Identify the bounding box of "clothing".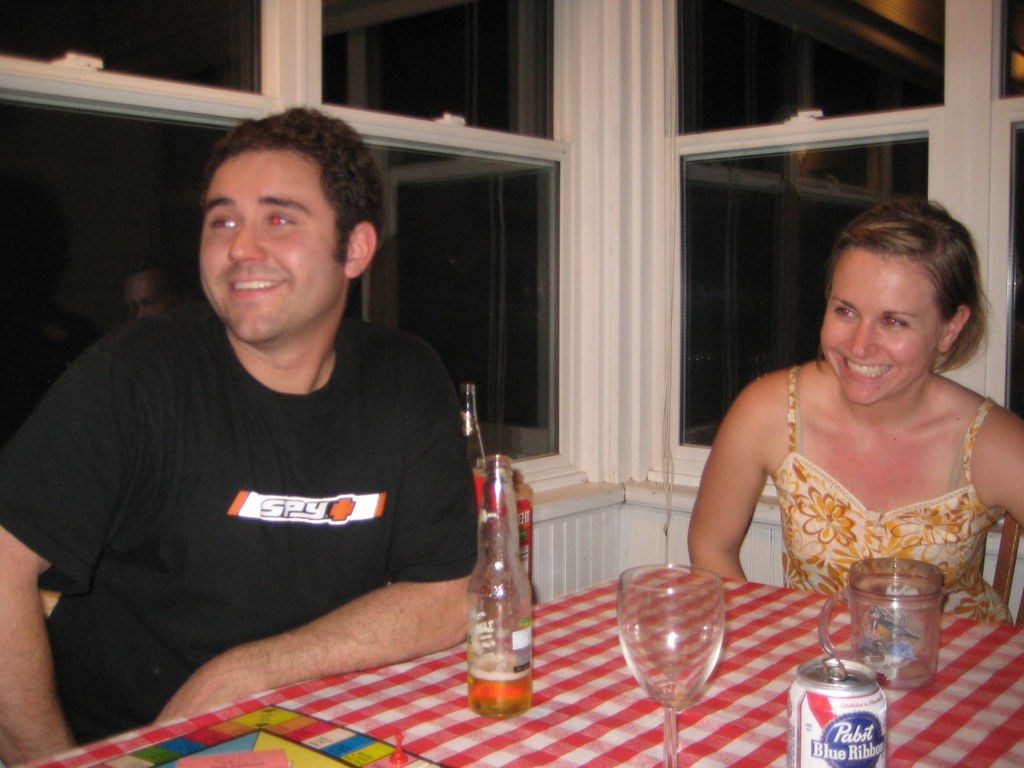
(x1=769, y1=363, x2=1018, y2=630).
